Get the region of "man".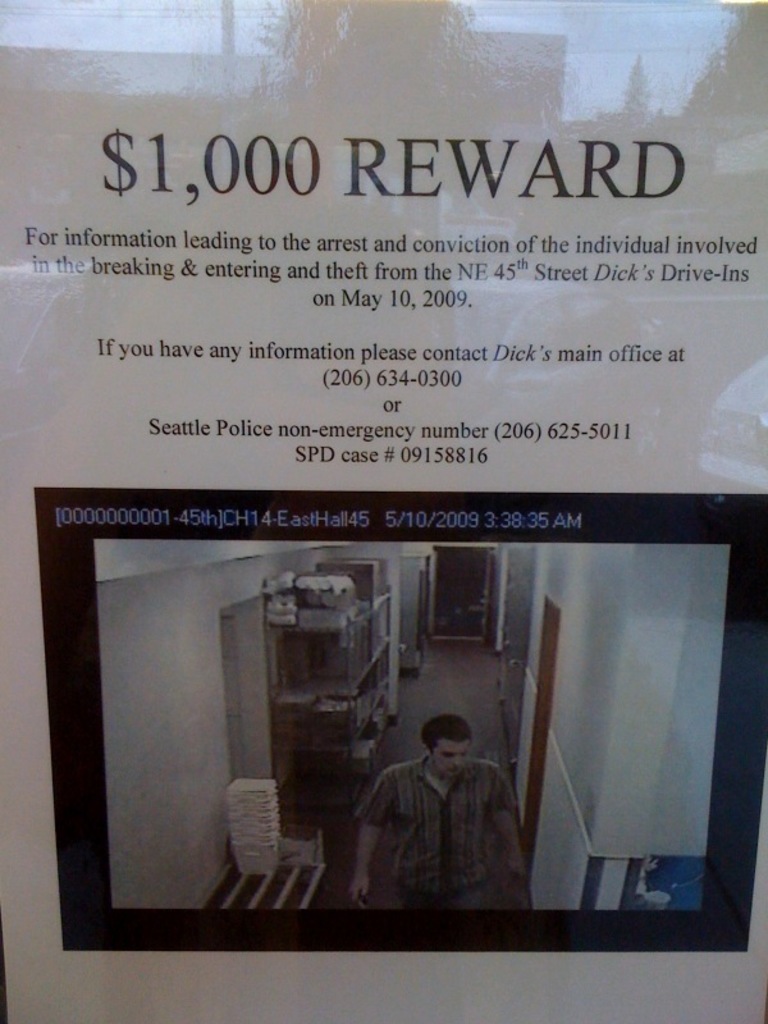
locate(340, 710, 536, 905).
